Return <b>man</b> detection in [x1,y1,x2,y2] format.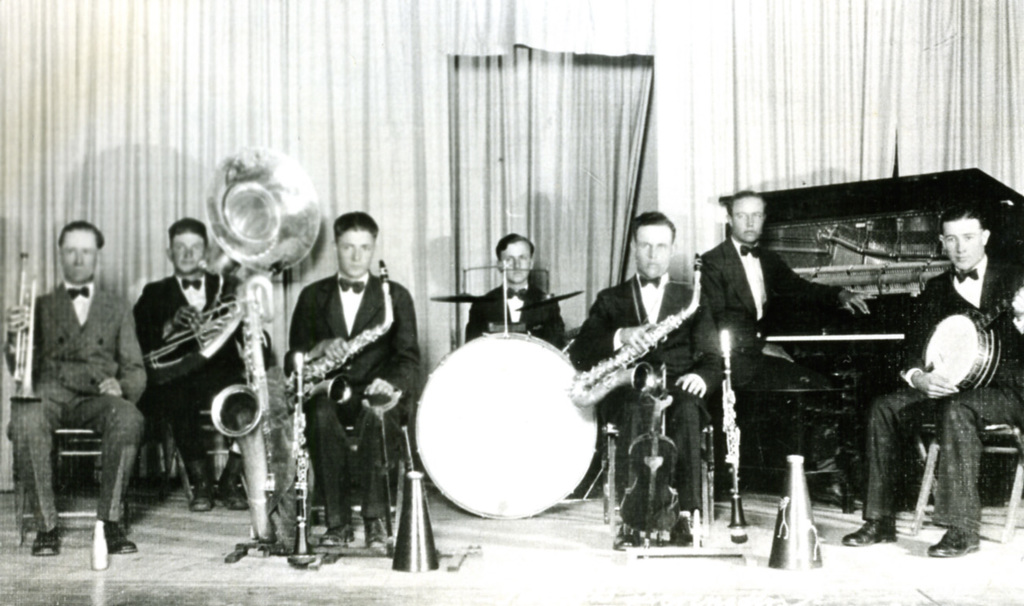
[464,234,569,351].
